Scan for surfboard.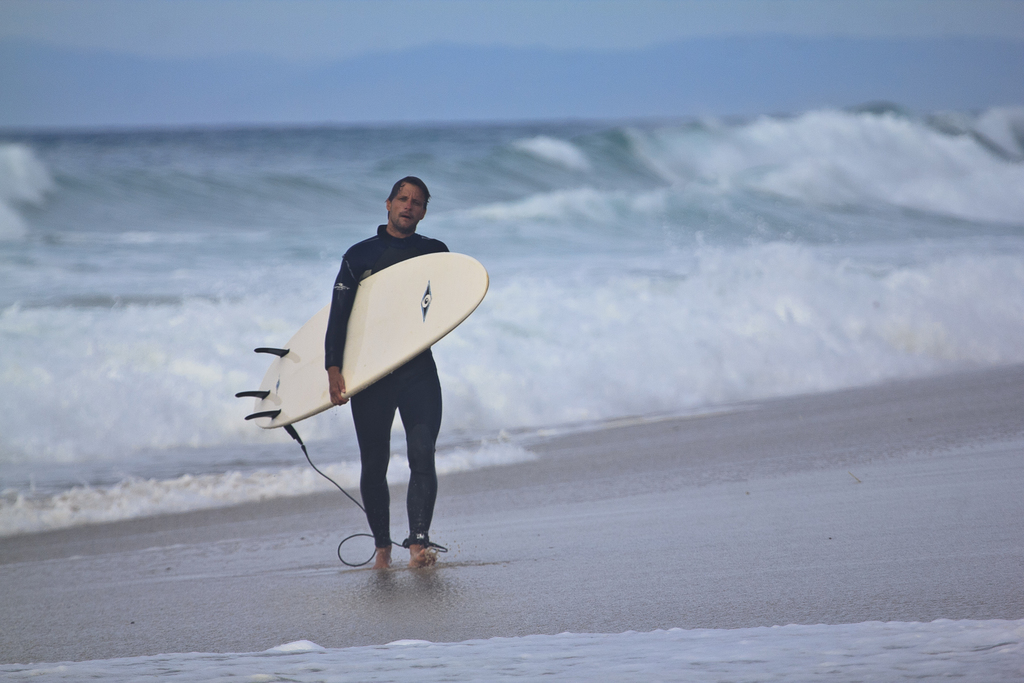
Scan result: 230:247:485:426.
